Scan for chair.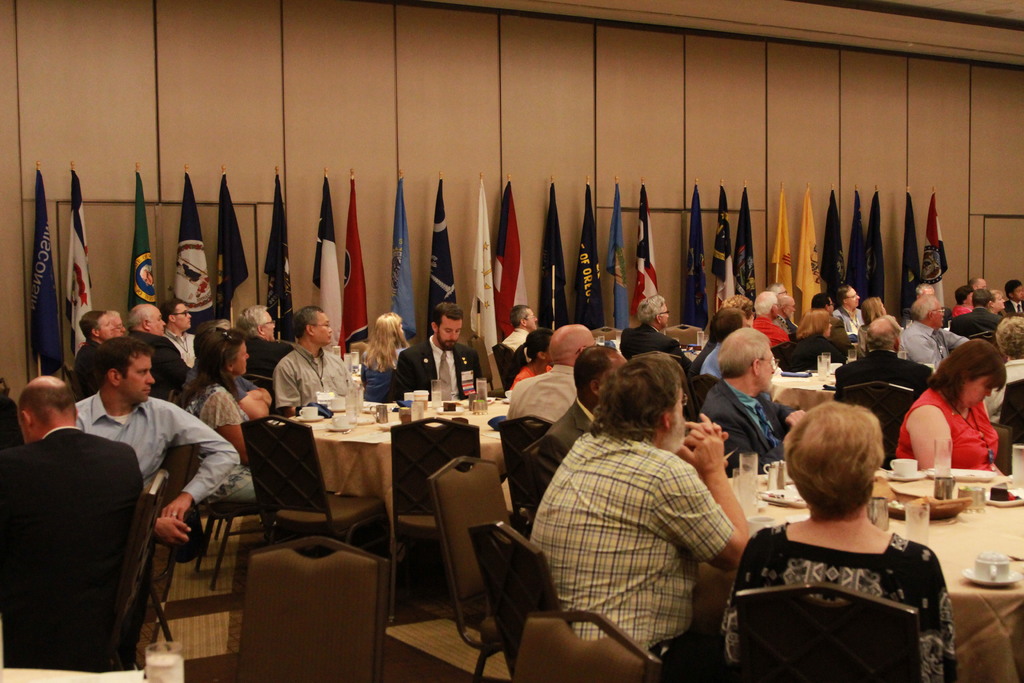
Scan result: locate(388, 412, 484, 596).
